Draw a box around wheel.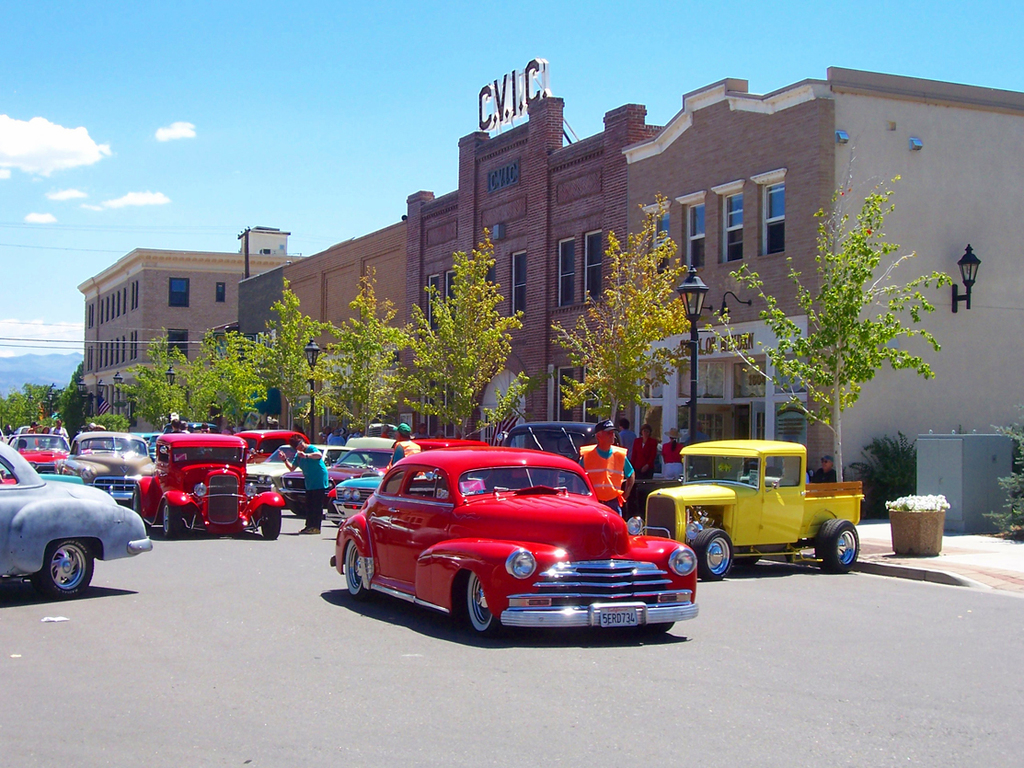
{"left": 327, "top": 499, "right": 344, "bottom": 526}.
